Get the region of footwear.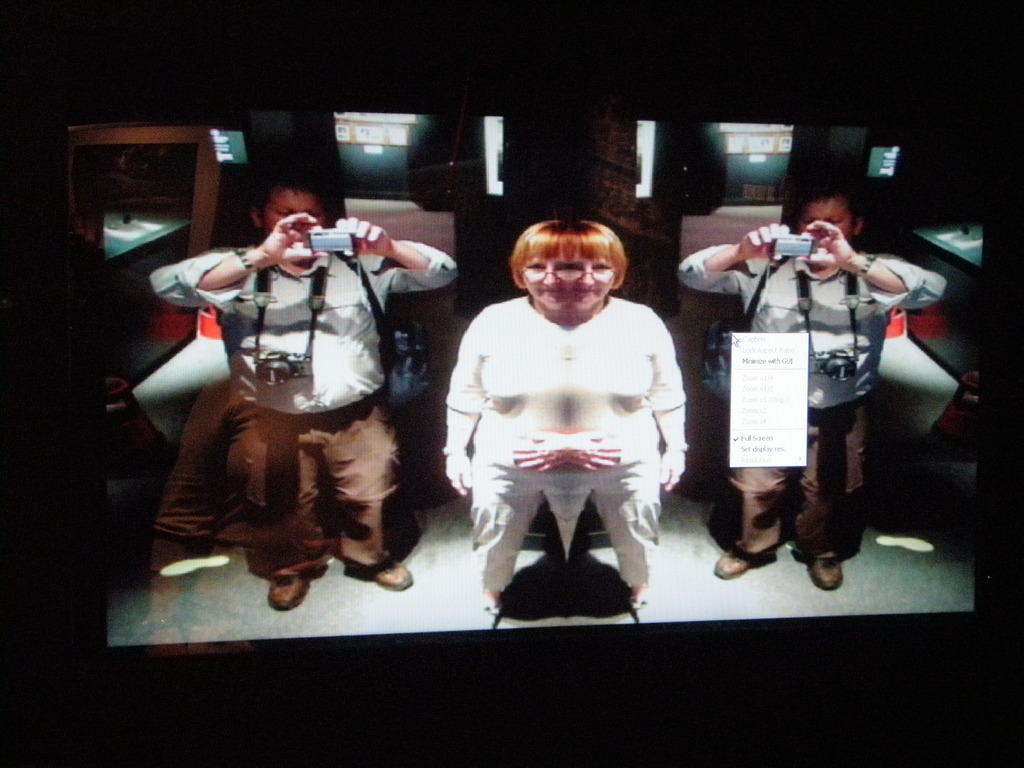
Rect(804, 554, 842, 591).
